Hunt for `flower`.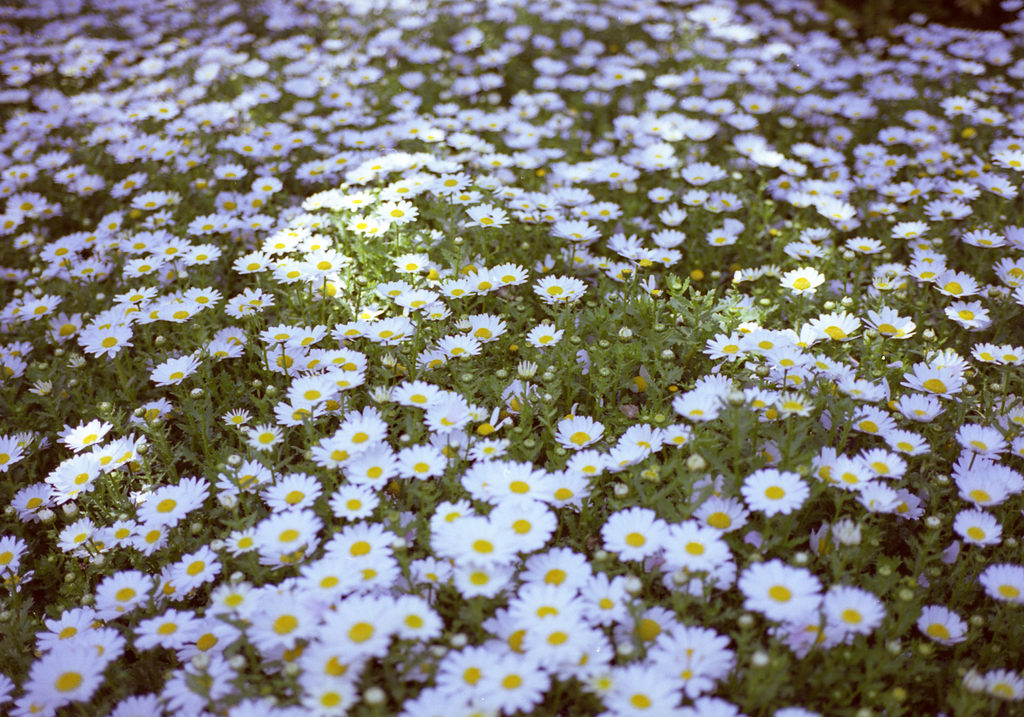
Hunted down at 250, 597, 308, 639.
